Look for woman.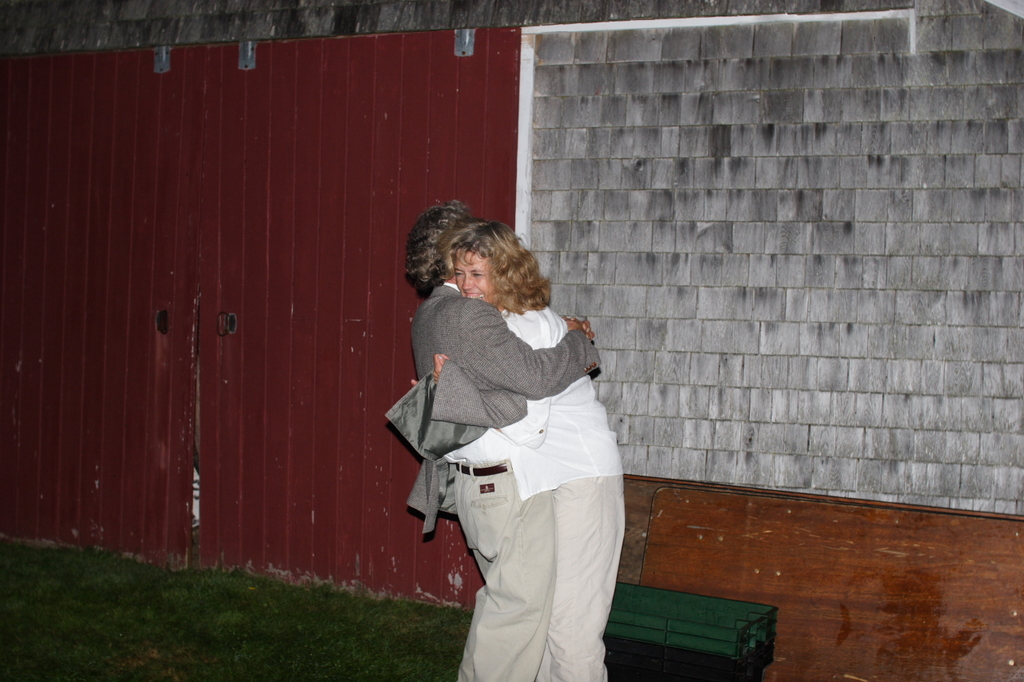
Found: BBox(394, 197, 634, 679).
